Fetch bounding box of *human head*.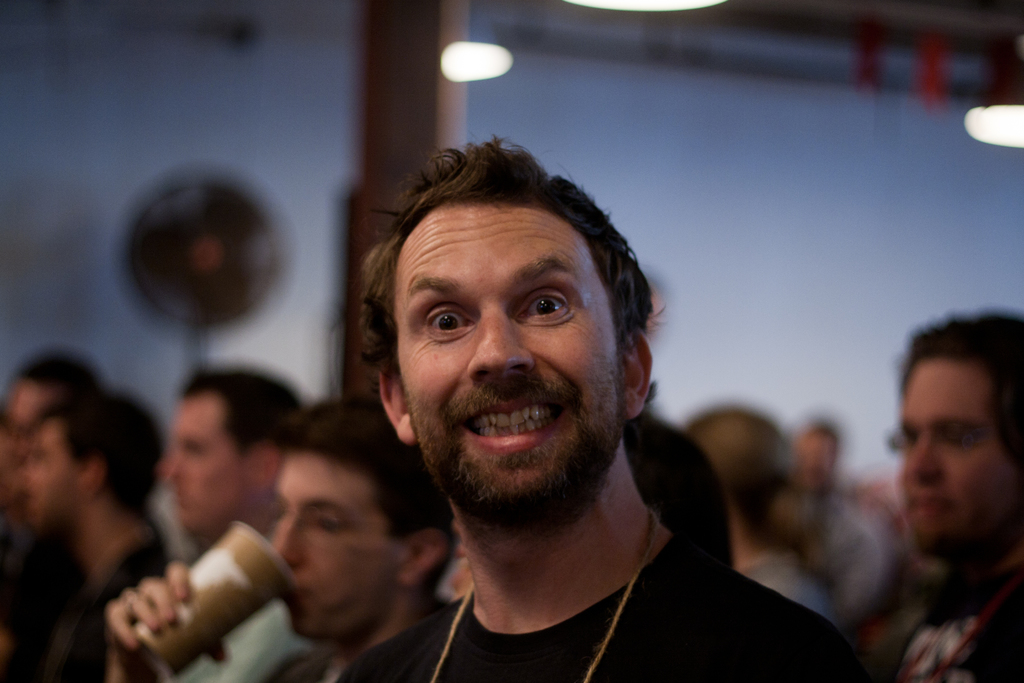
Bbox: box=[367, 137, 663, 524].
